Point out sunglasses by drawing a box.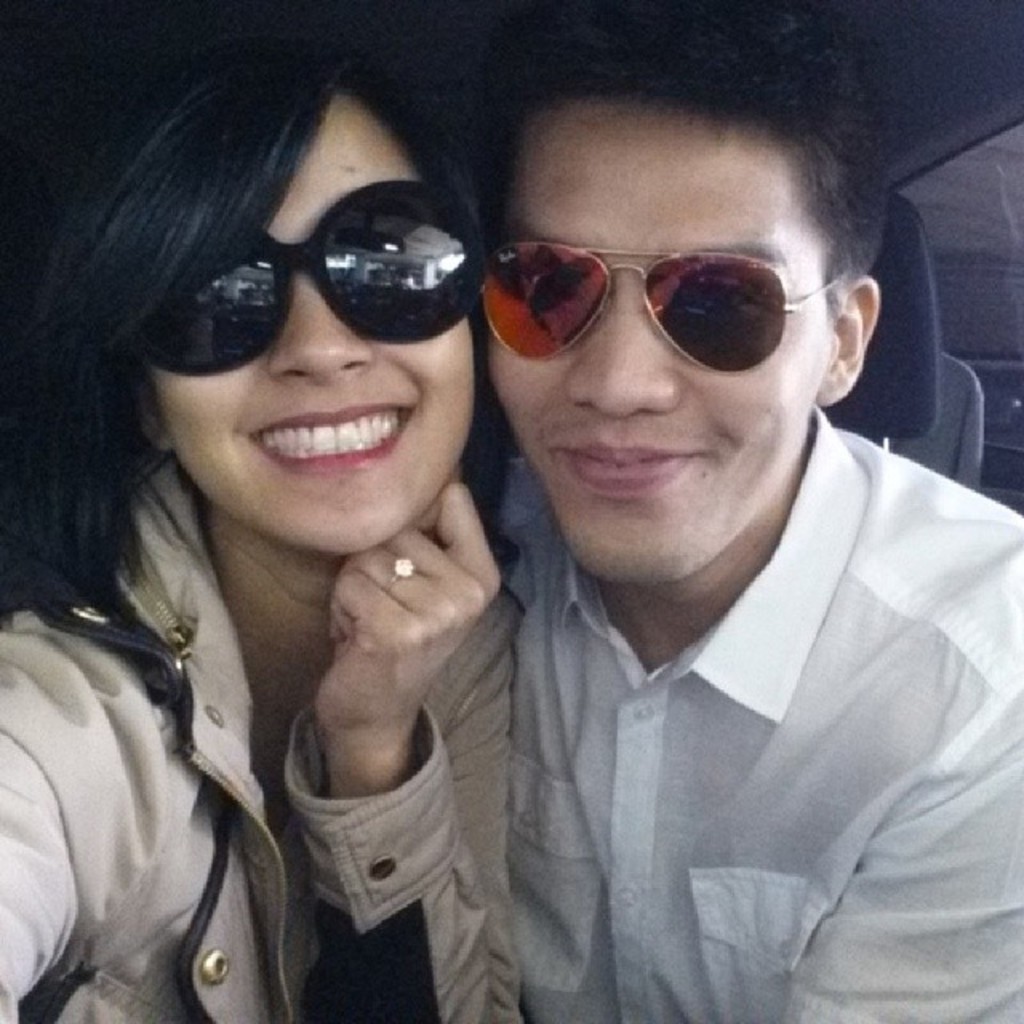
[141, 182, 477, 376].
